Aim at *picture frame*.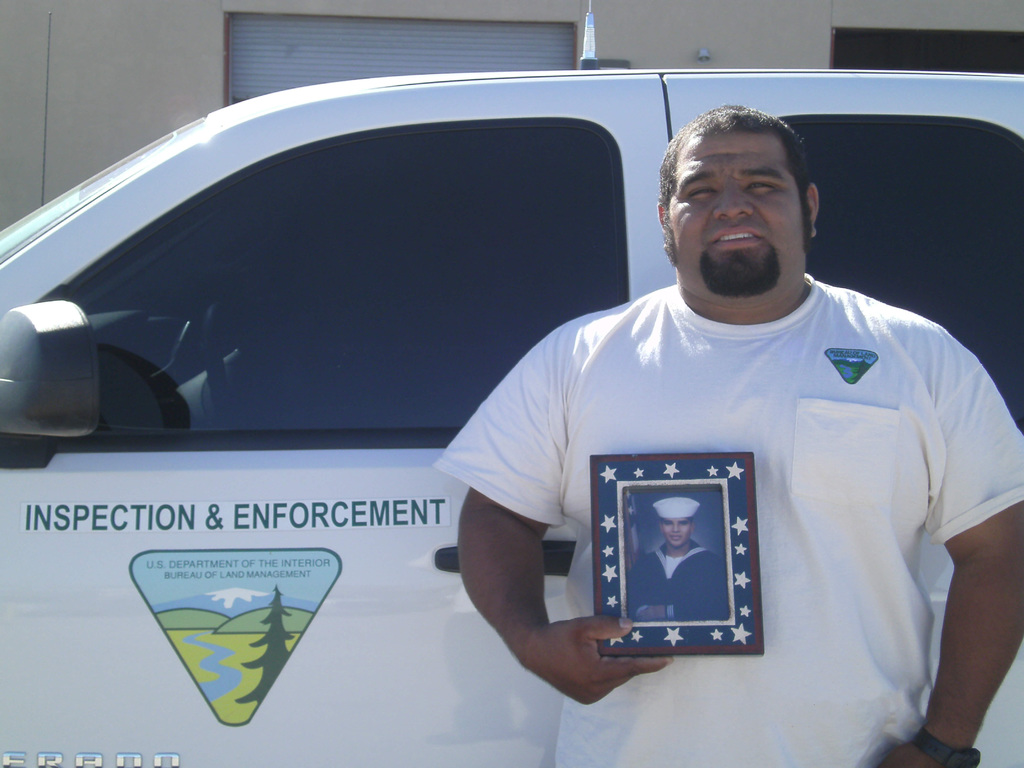
Aimed at x1=591 y1=452 x2=764 y2=657.
